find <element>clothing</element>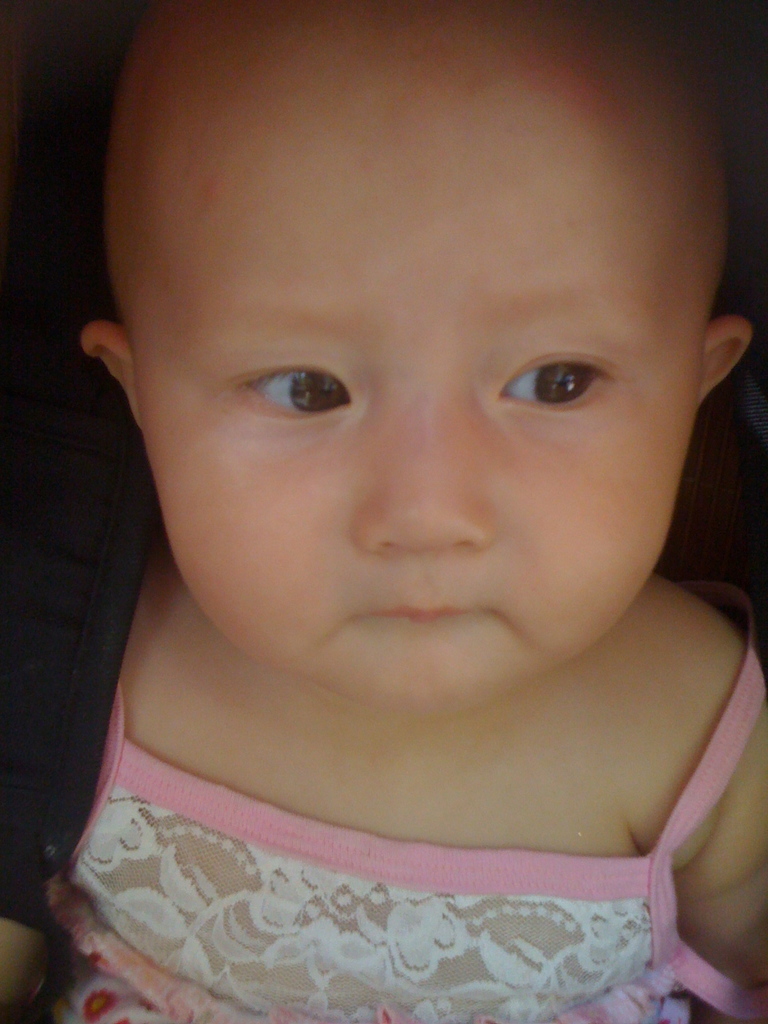
32/580/767/1023
